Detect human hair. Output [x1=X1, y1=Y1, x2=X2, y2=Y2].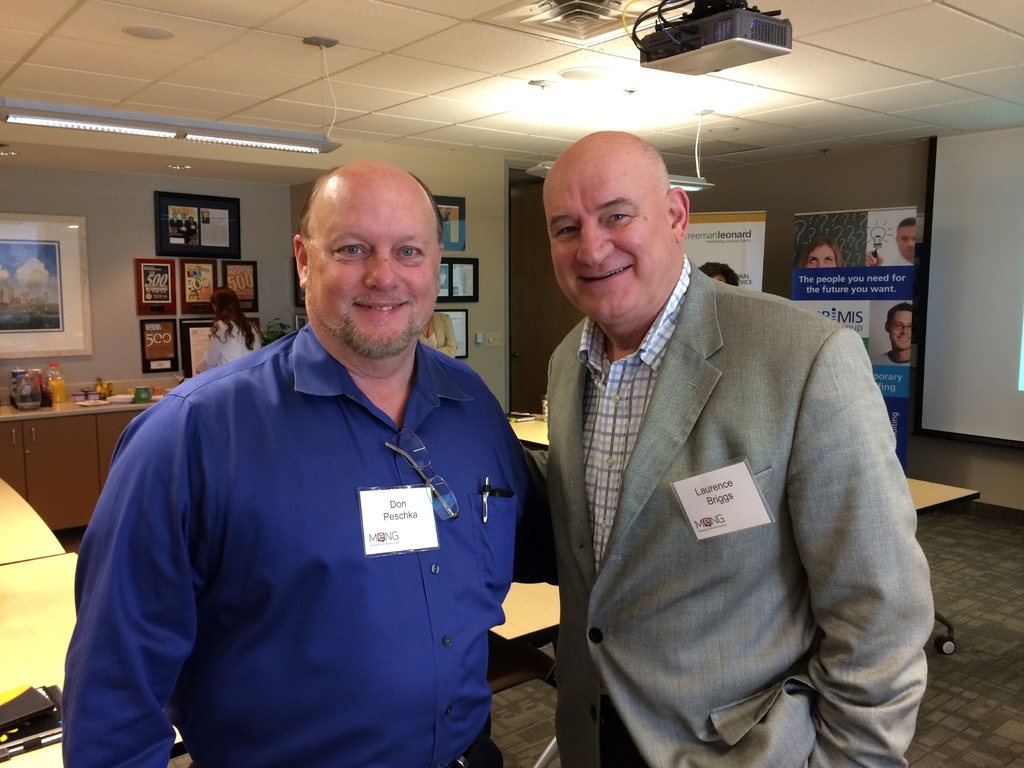
[x1=297, y1=166, x2=434, y2=290].
